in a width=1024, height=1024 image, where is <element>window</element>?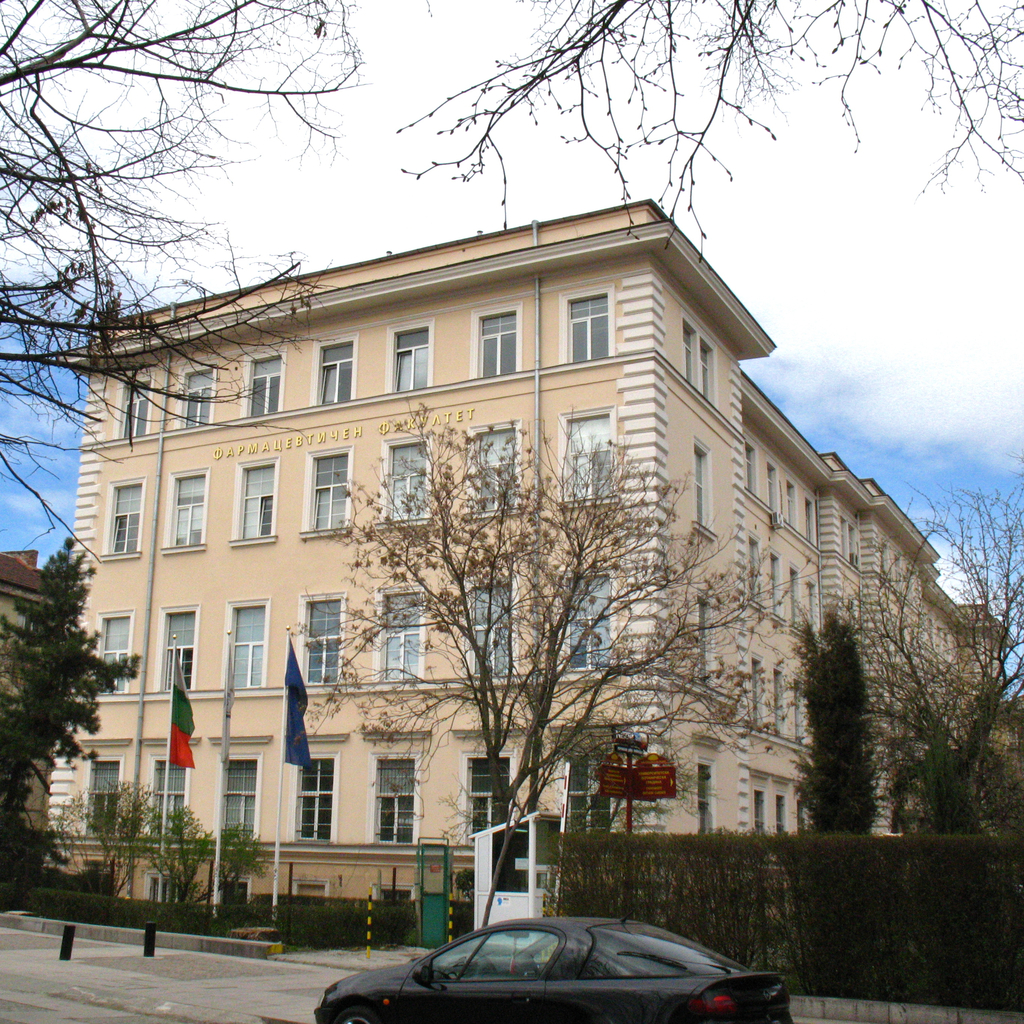
769, 472, 776, 509.
